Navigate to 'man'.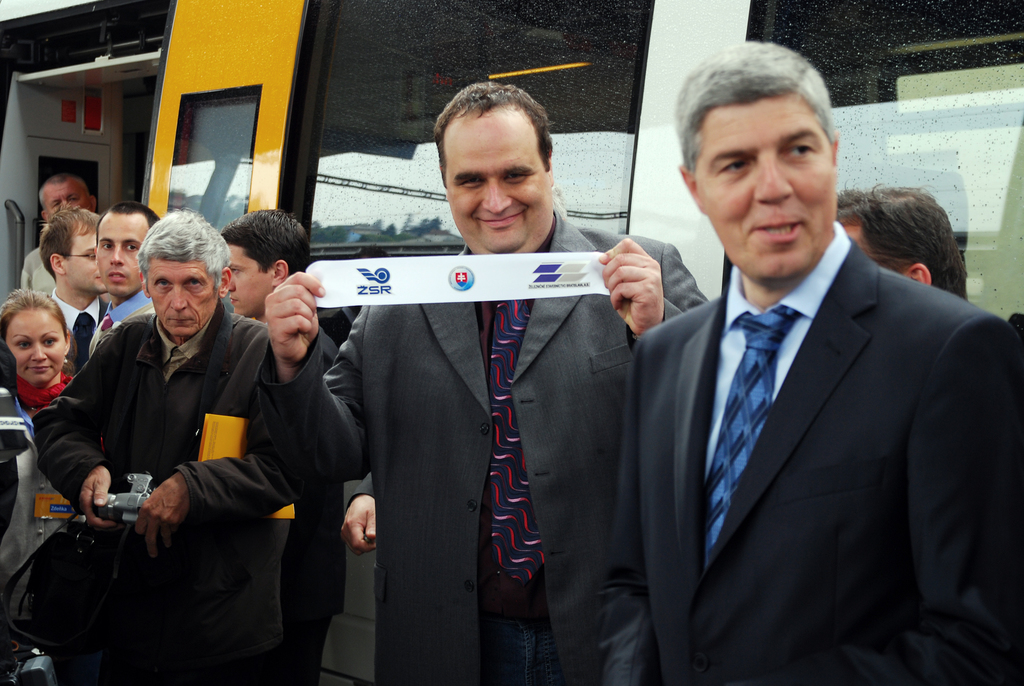
Navigation target: region(609, 73, 1006, 685).
